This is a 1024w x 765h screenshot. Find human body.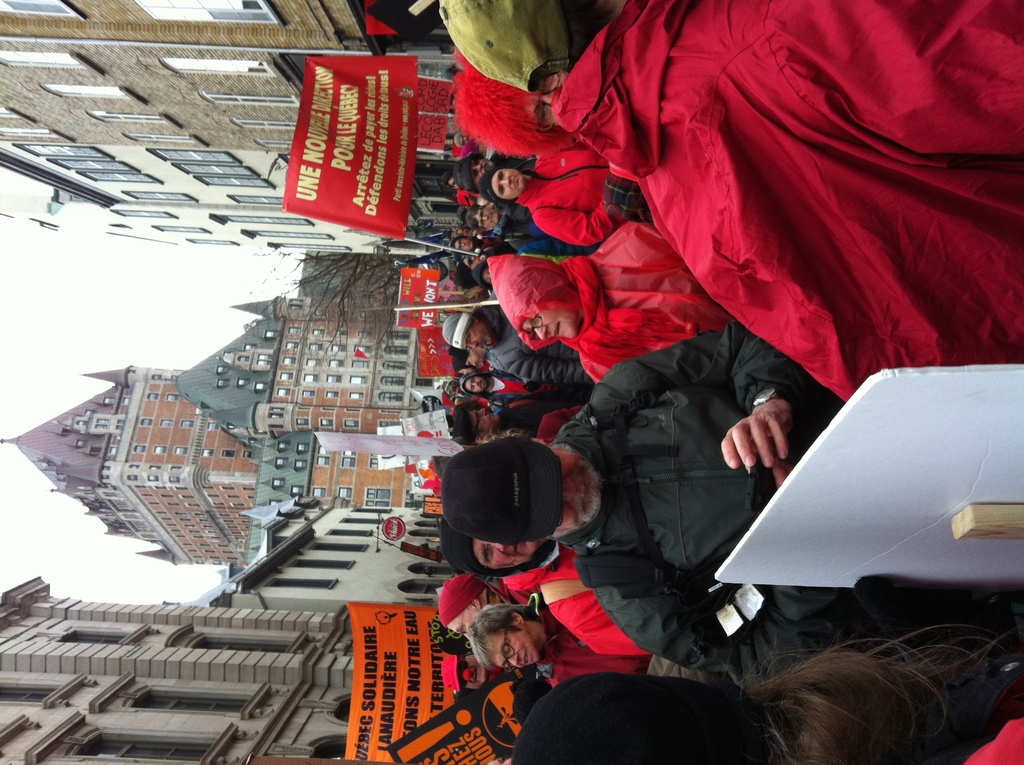
Bounding box: bbox=(549, 323, 1014, 686).
